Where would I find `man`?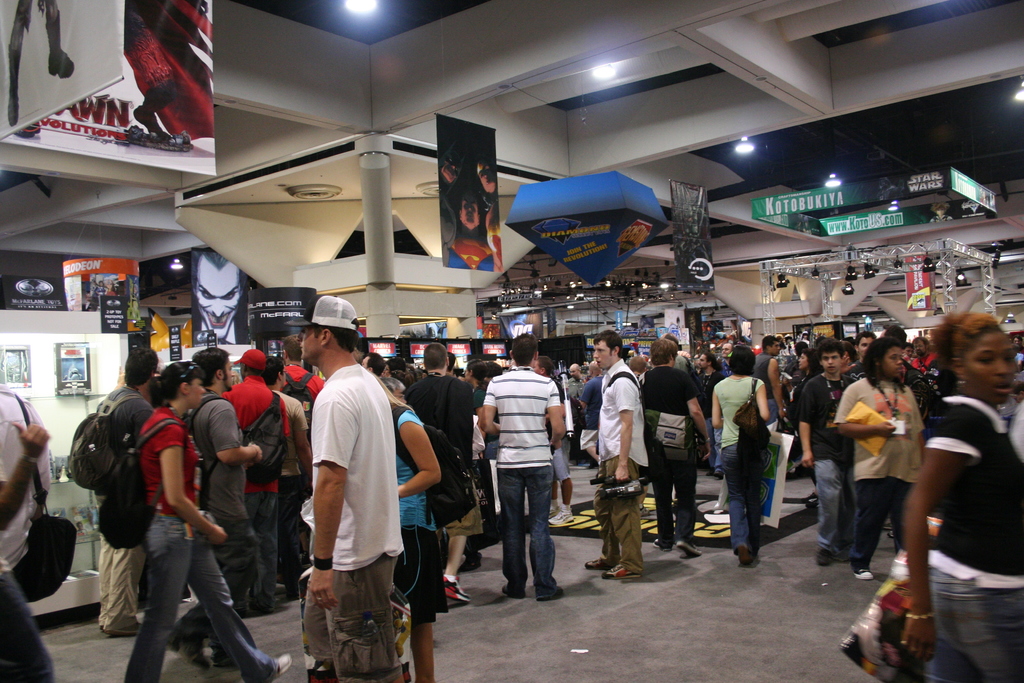
At 448/190/492/270.
